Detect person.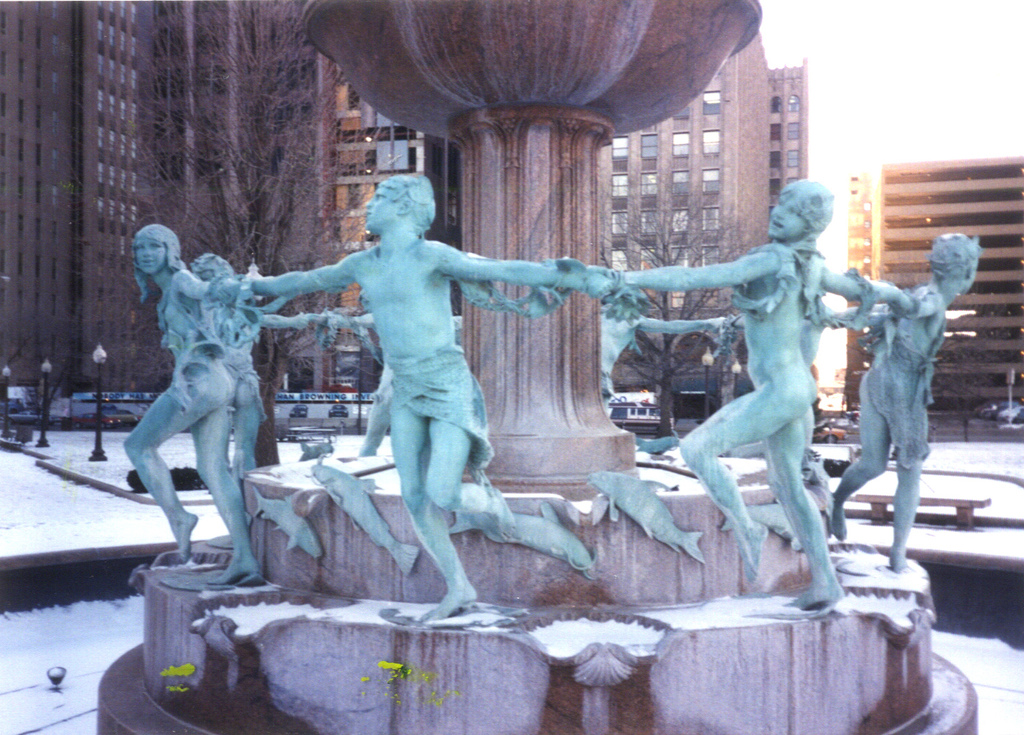
Detected at (x1=118, y1=220, x2=255, y2=585).
